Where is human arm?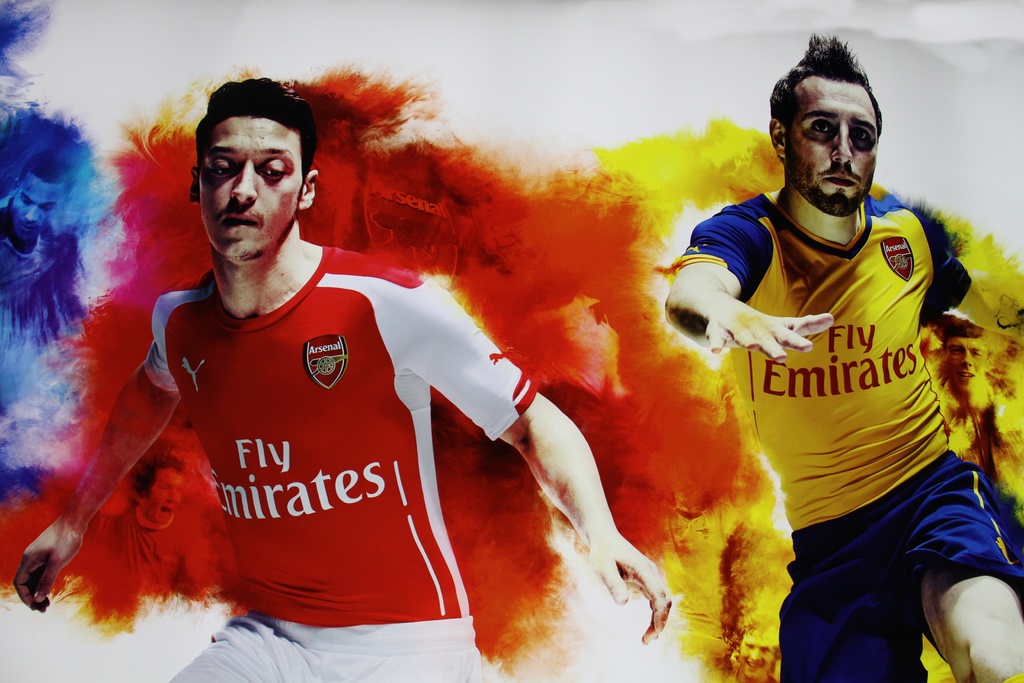
391,261,675,652.
